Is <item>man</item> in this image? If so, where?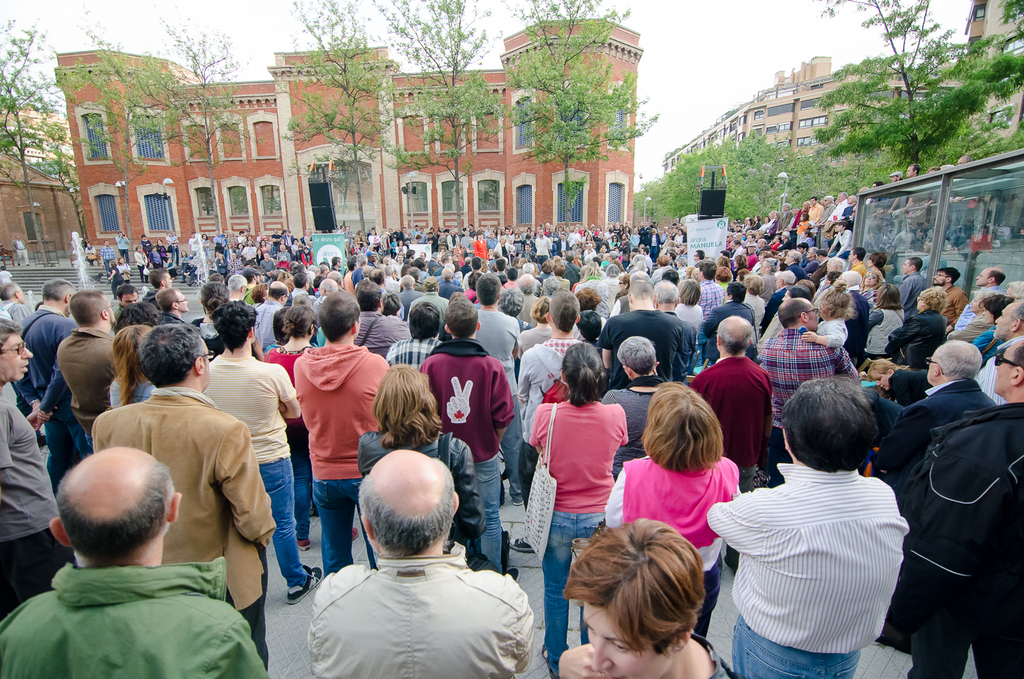
Yes, at <box>911,339,1023,678</box>.
